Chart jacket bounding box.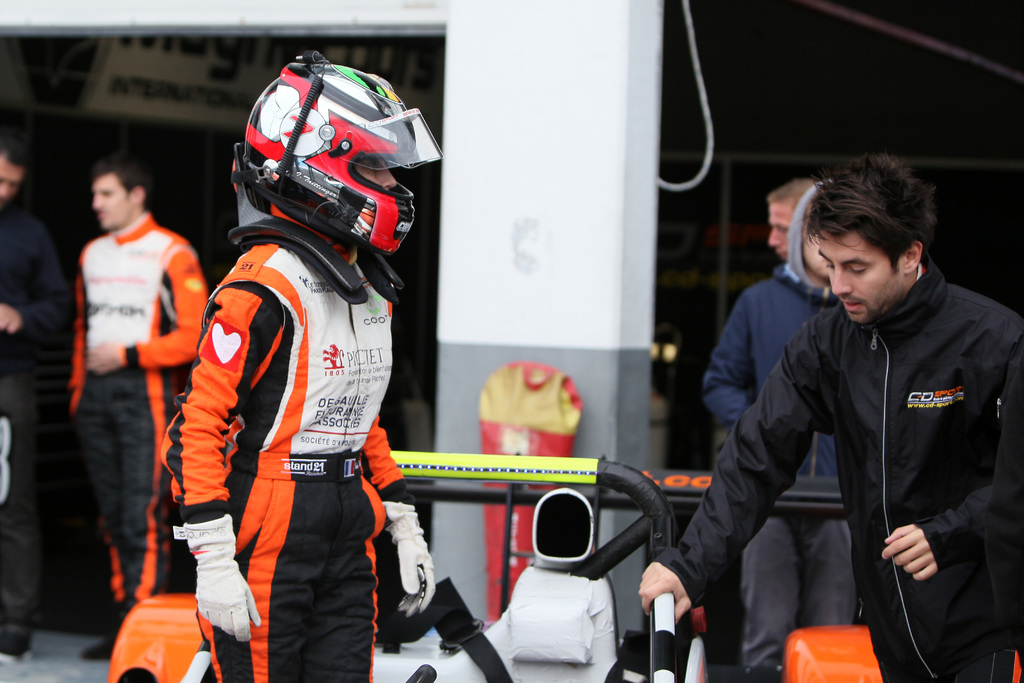
Charted: select_region(194, 240, 403, 480).
